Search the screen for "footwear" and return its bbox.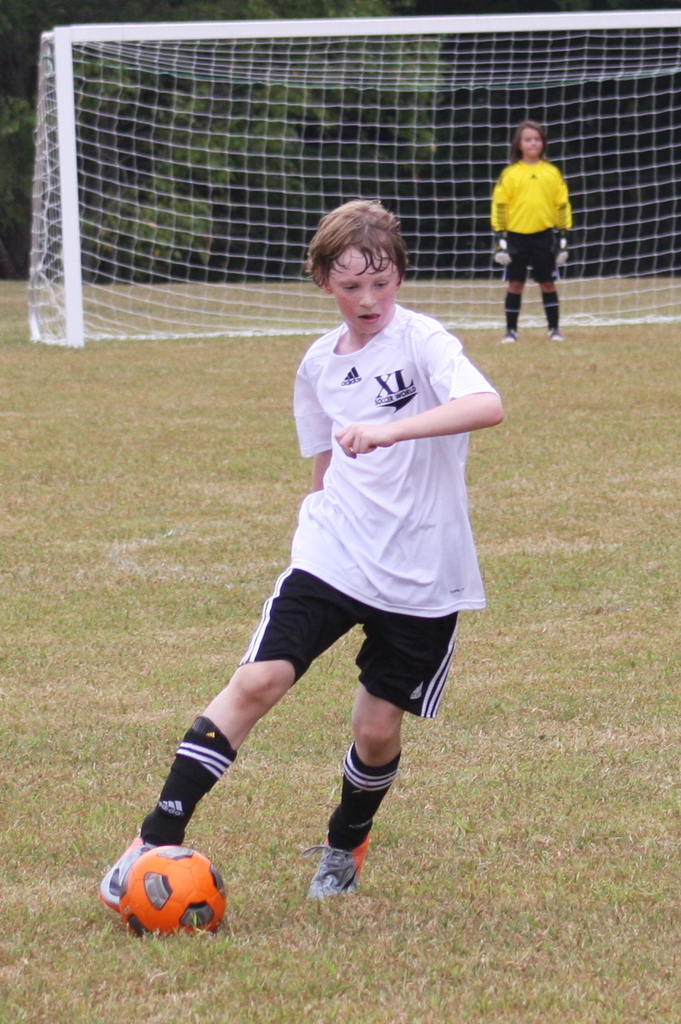
Found: left=497, top=326, right=515, bottom=340.
